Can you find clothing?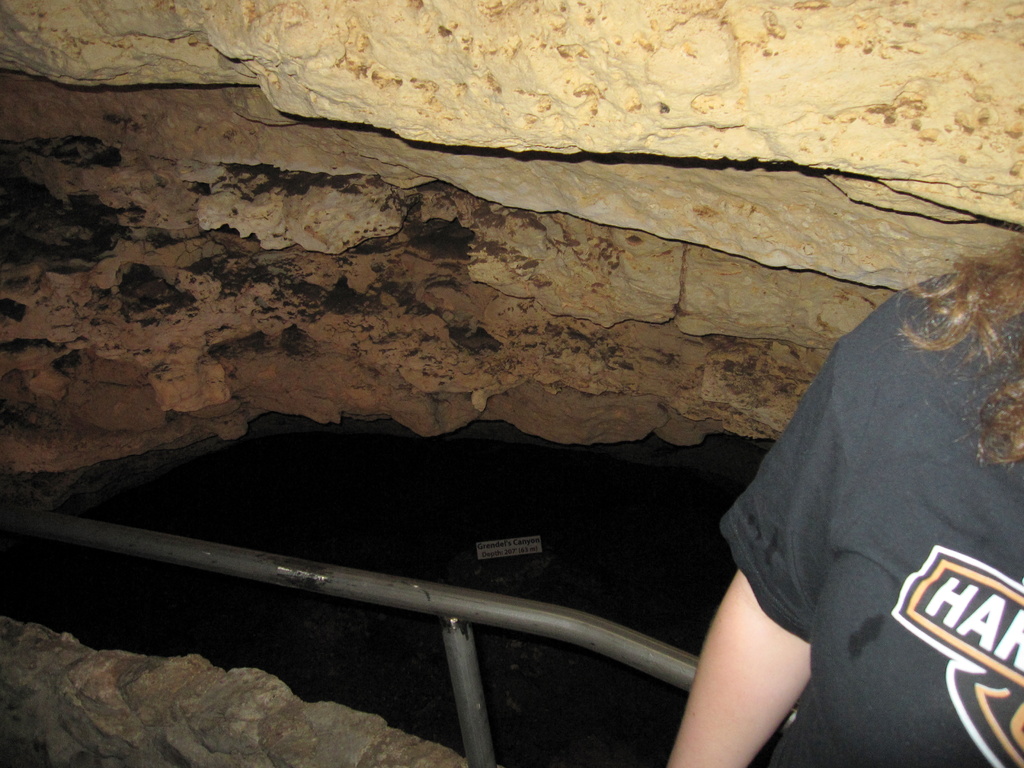
Yes, bounding box: locate(711, 259, 1023, 767).
